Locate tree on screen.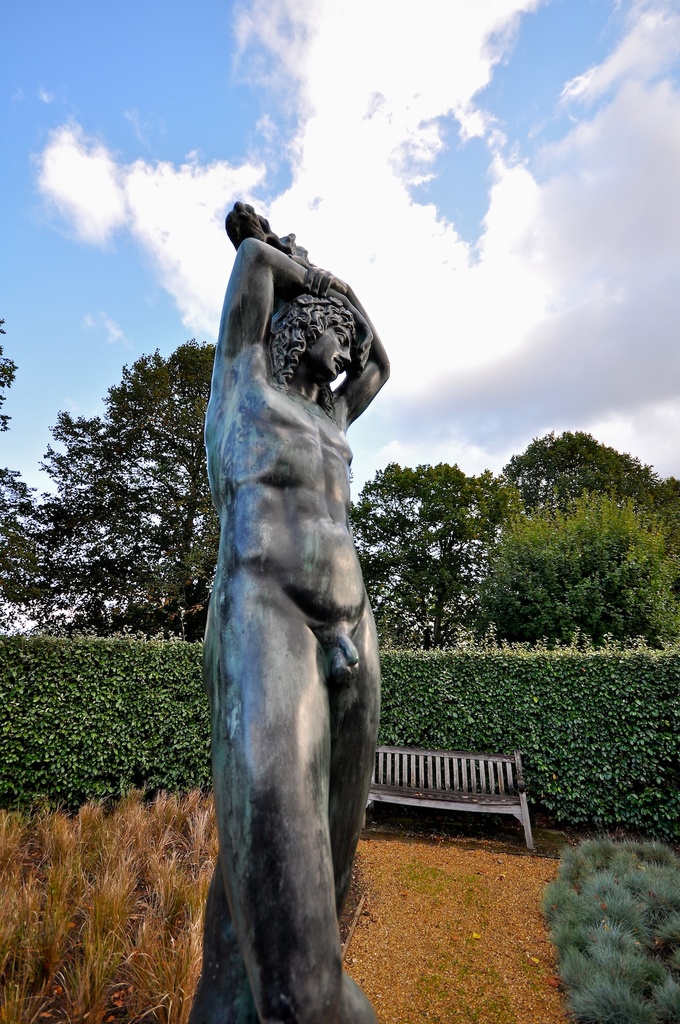
On screen at detection(353, 468, 500, 643).
